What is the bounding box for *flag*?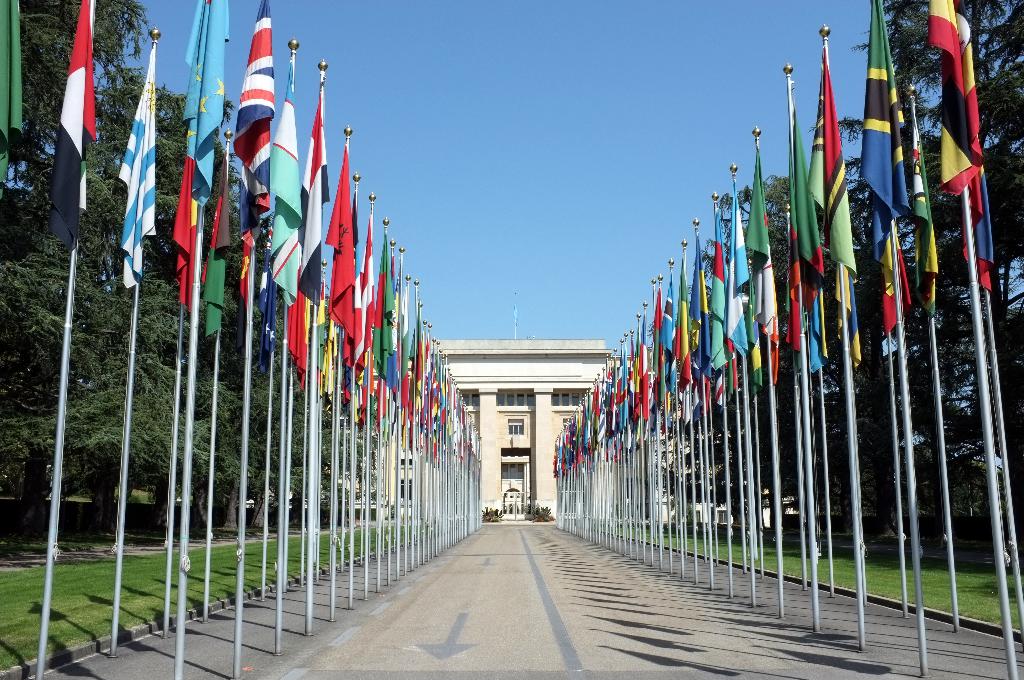
{"left": 117, "top": 42, "right": 157, "bottom": 289}.
